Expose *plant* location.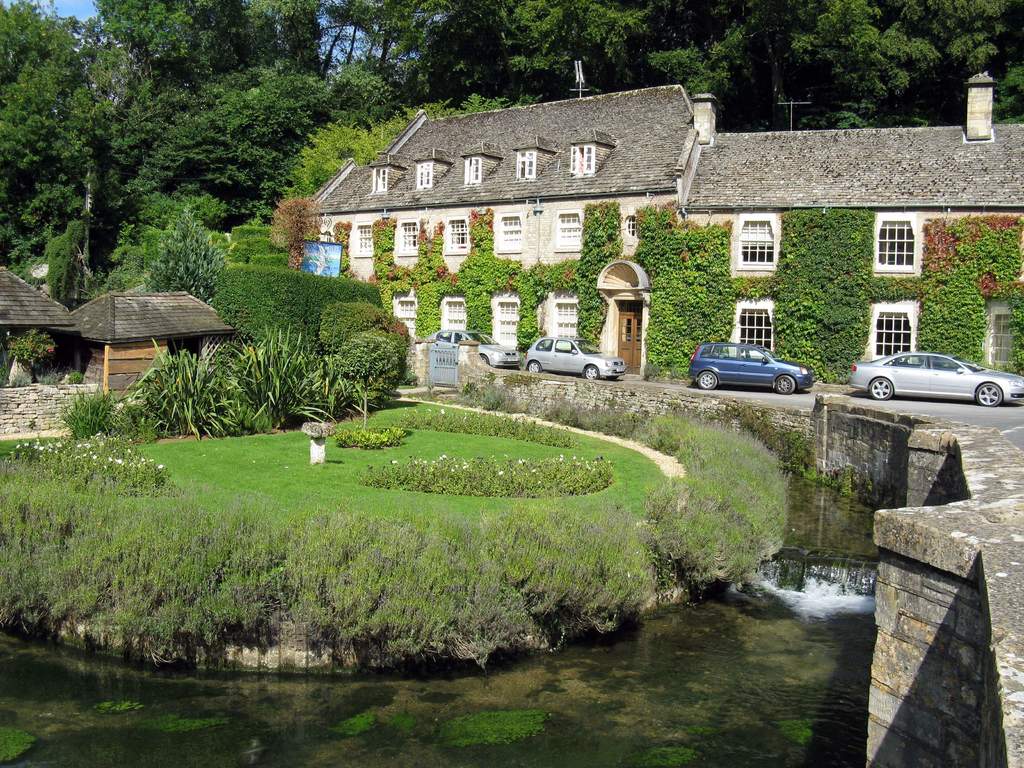
Exposed at box(801, 458, 868, 499).
